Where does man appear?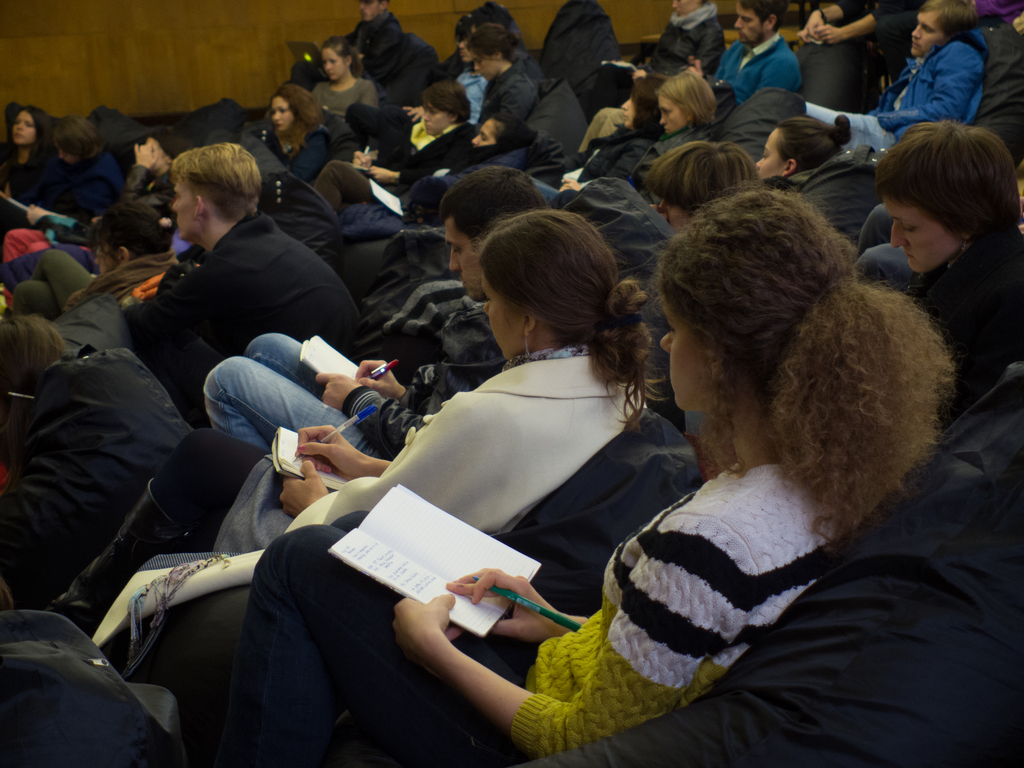
Appears at Rect(714, 0, 801, 105).
